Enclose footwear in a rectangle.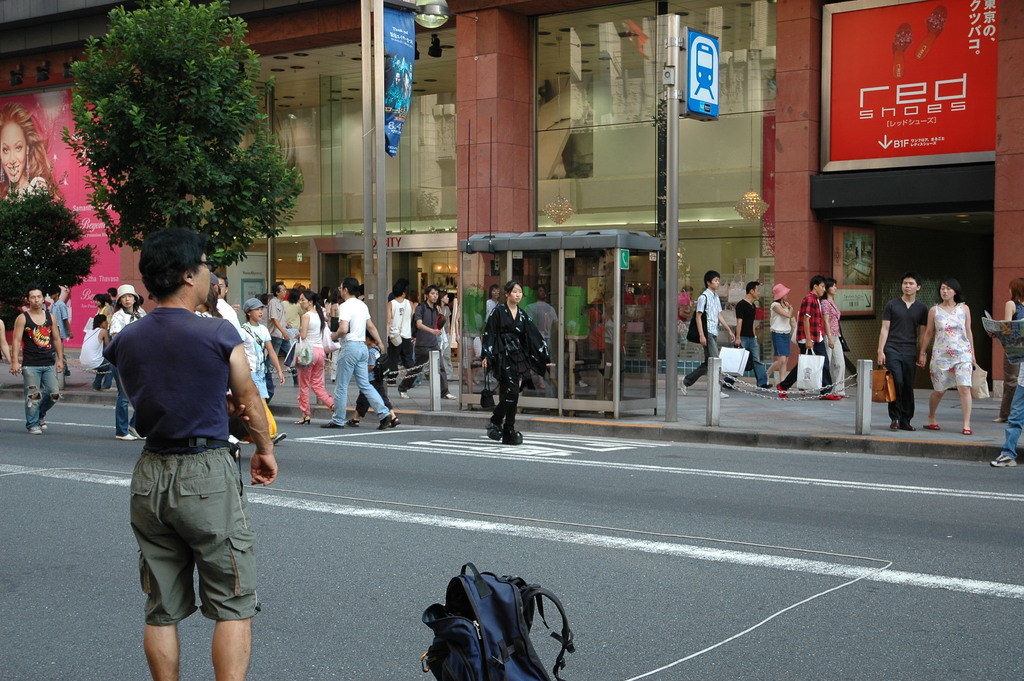
<bbox>276, 432, 289, 445</bbox>.
